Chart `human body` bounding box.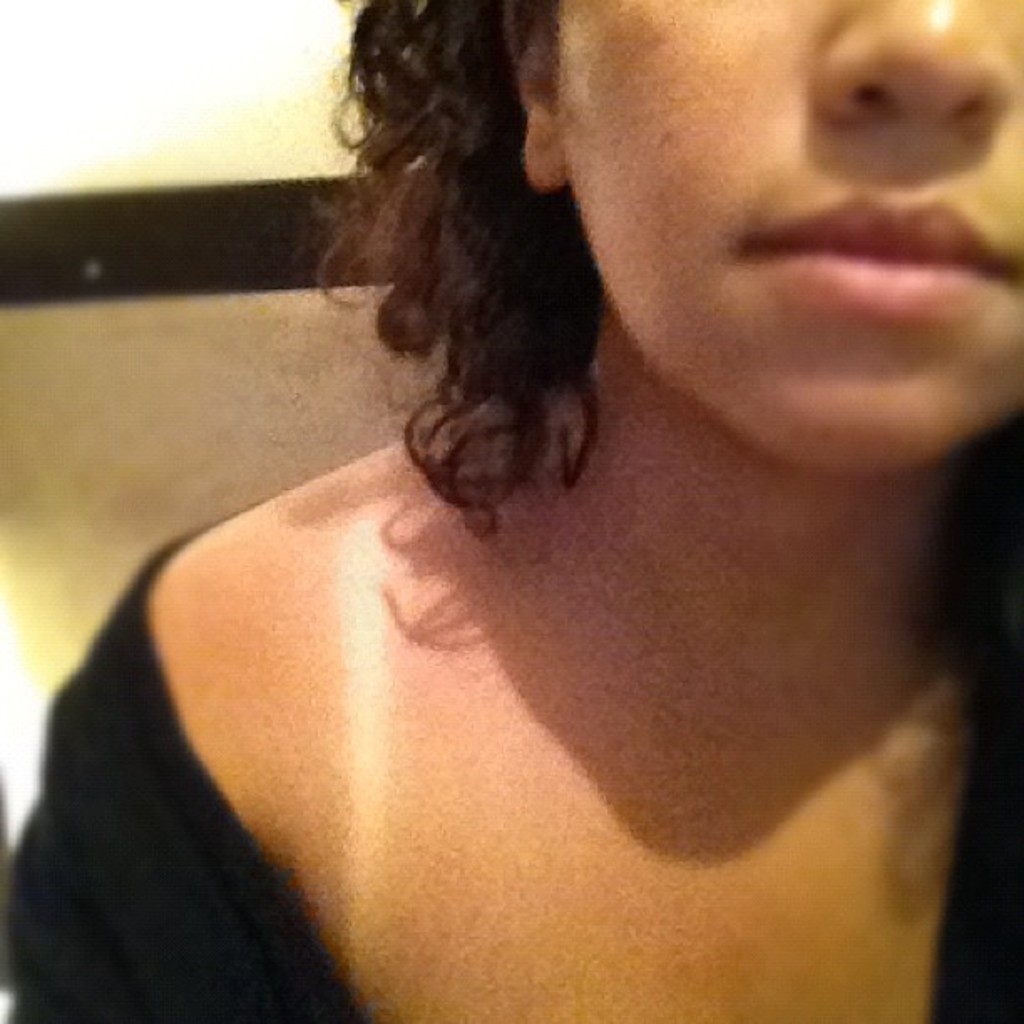
Charted: x1=2, y1=0, x2=1022, y2=1022.
